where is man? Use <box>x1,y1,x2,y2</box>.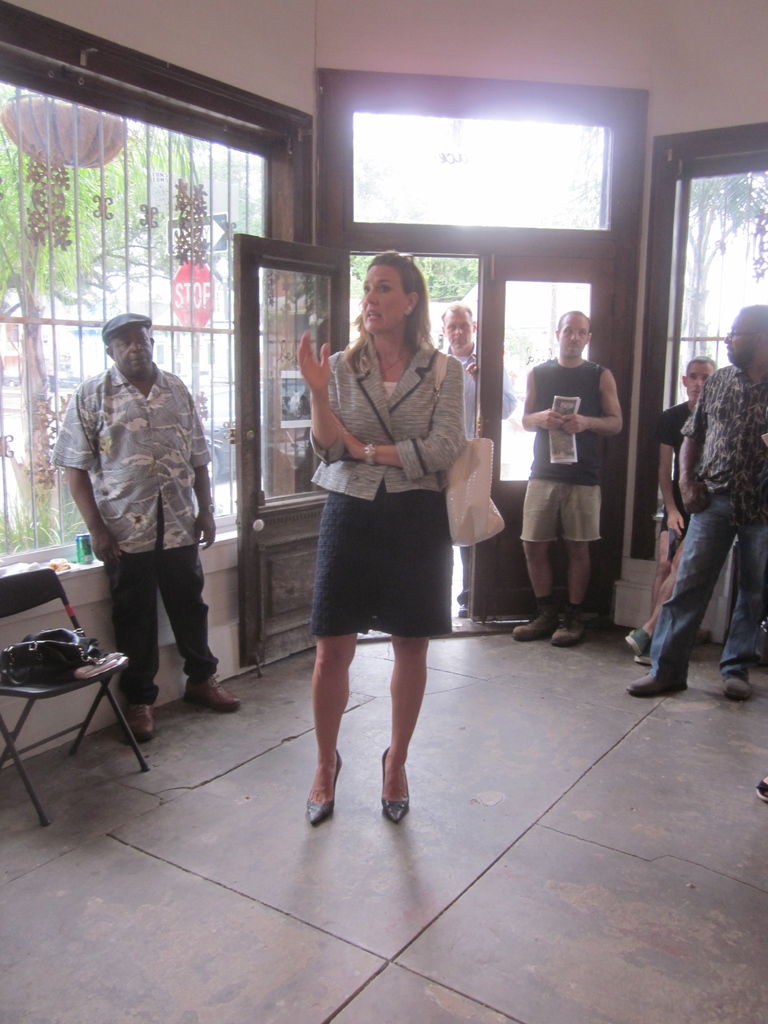
<box>636,347,721,660</box>.
